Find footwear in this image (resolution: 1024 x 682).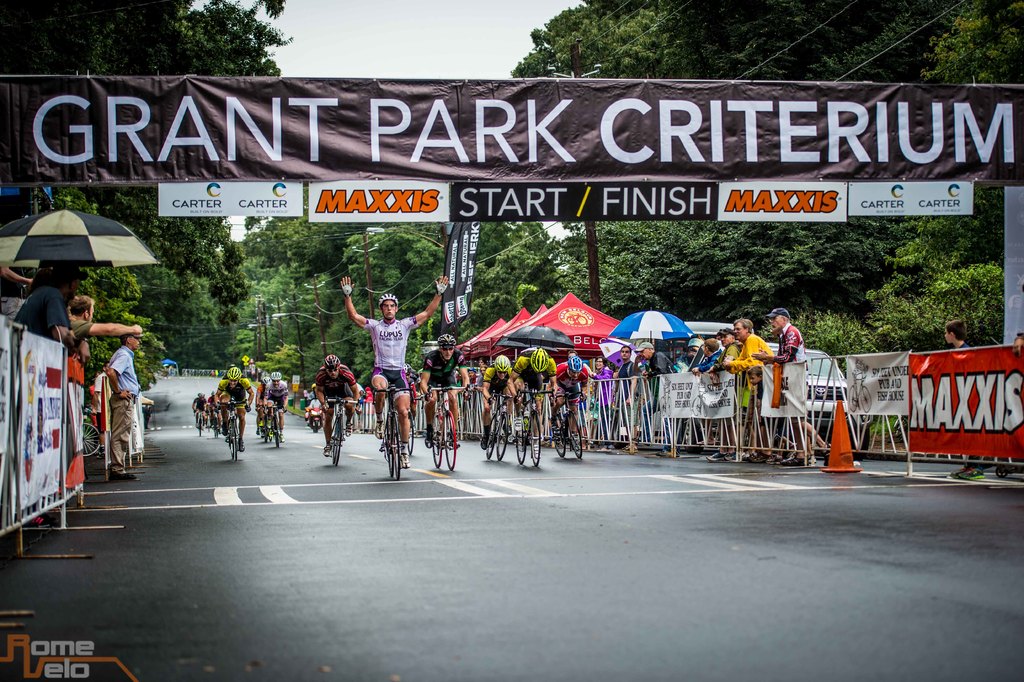
l=401, t=445, r=416, b=469.
